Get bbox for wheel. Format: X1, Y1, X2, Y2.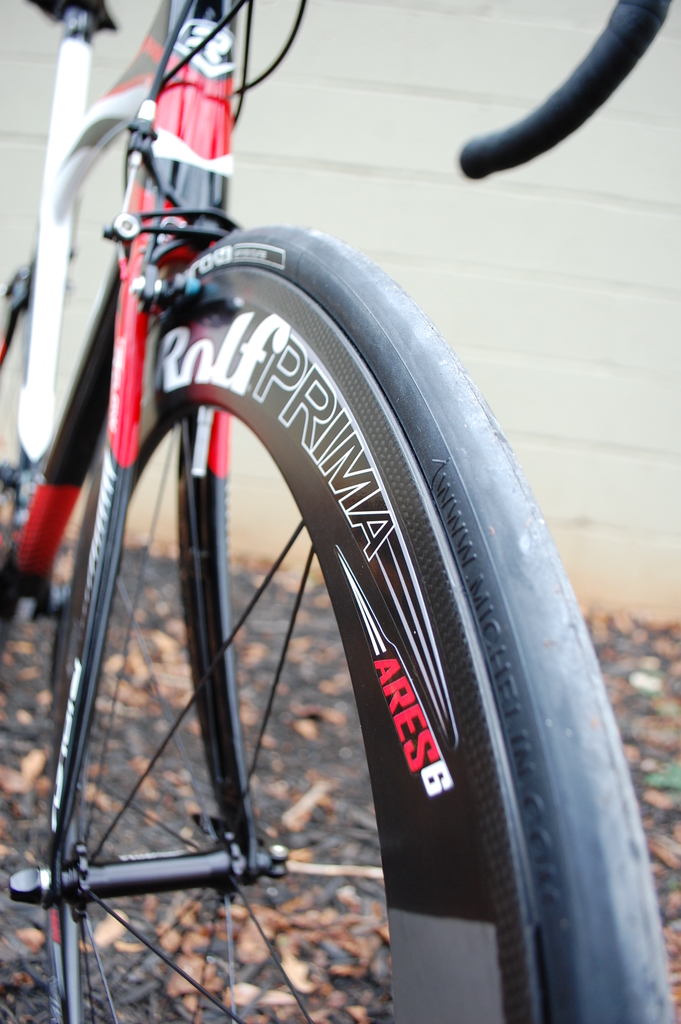
46, 216, 680, 1023.
